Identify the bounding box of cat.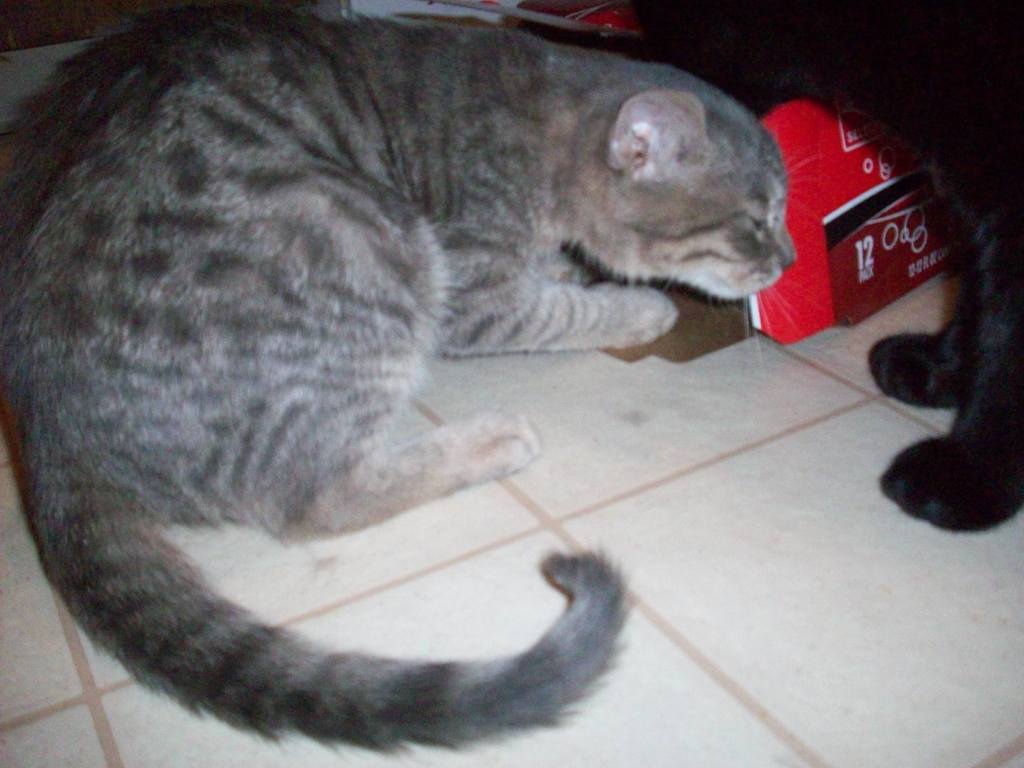
bbox(0, 3, 812, 762).
